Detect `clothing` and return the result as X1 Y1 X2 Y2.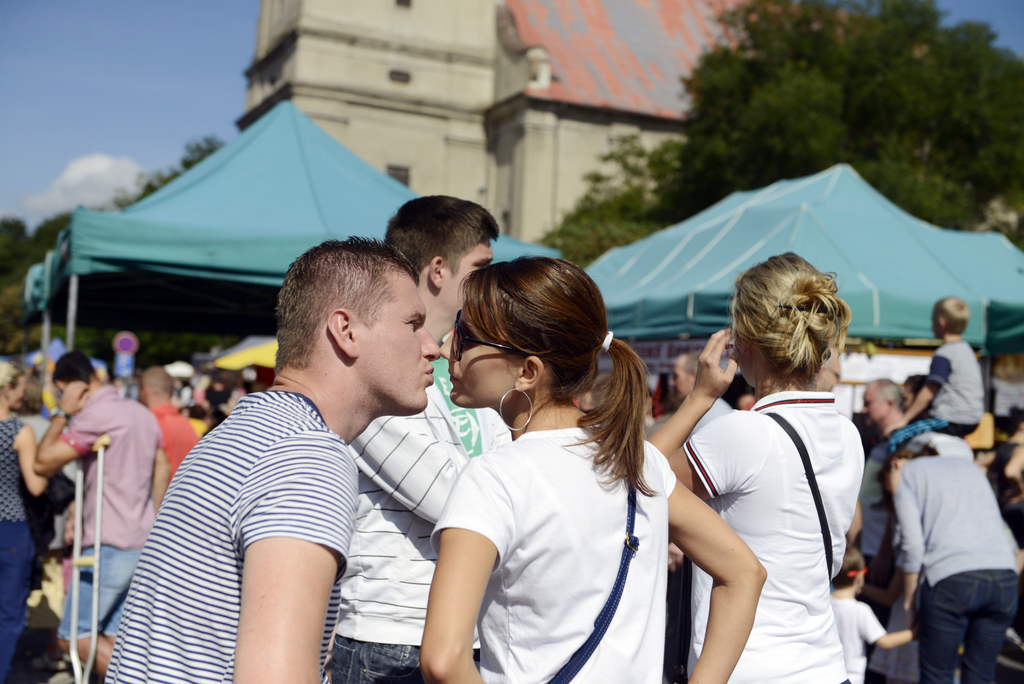
0 405 212 681.
